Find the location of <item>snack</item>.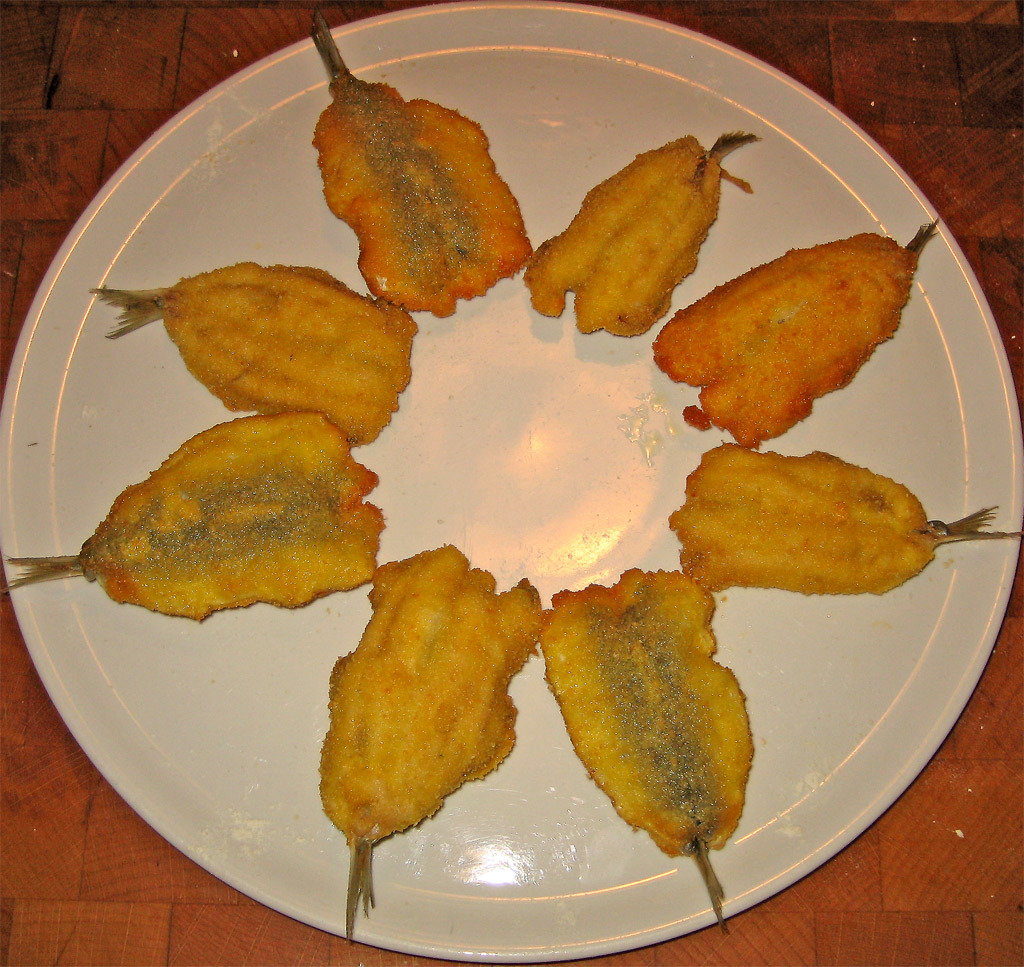
Location: [left=650, top=222, right=952, bottom=447].
